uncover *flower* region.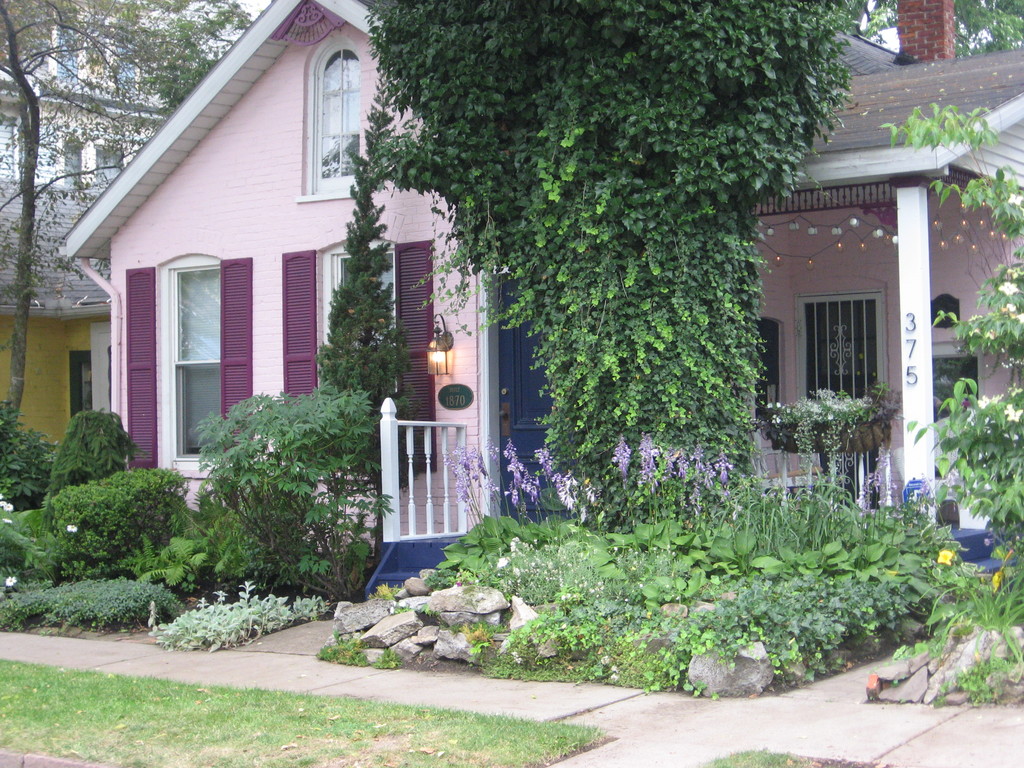
Uncovered: rect(934, 547, 956, 569).
